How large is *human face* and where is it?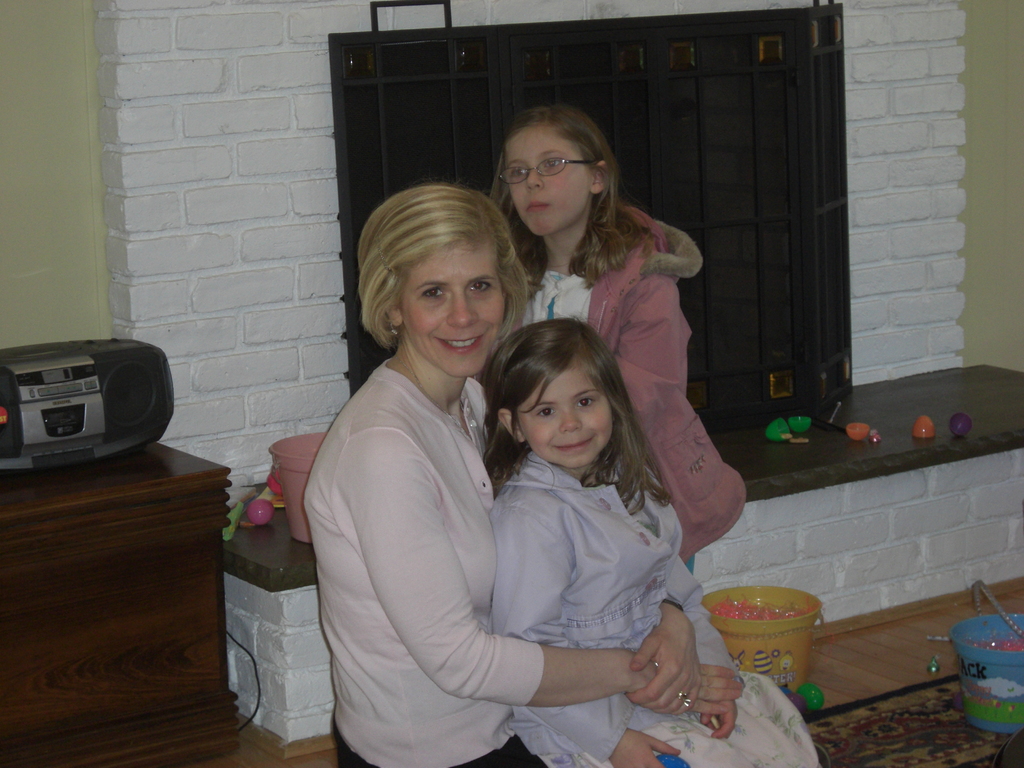
Bounding box: [400,246,504,376].
